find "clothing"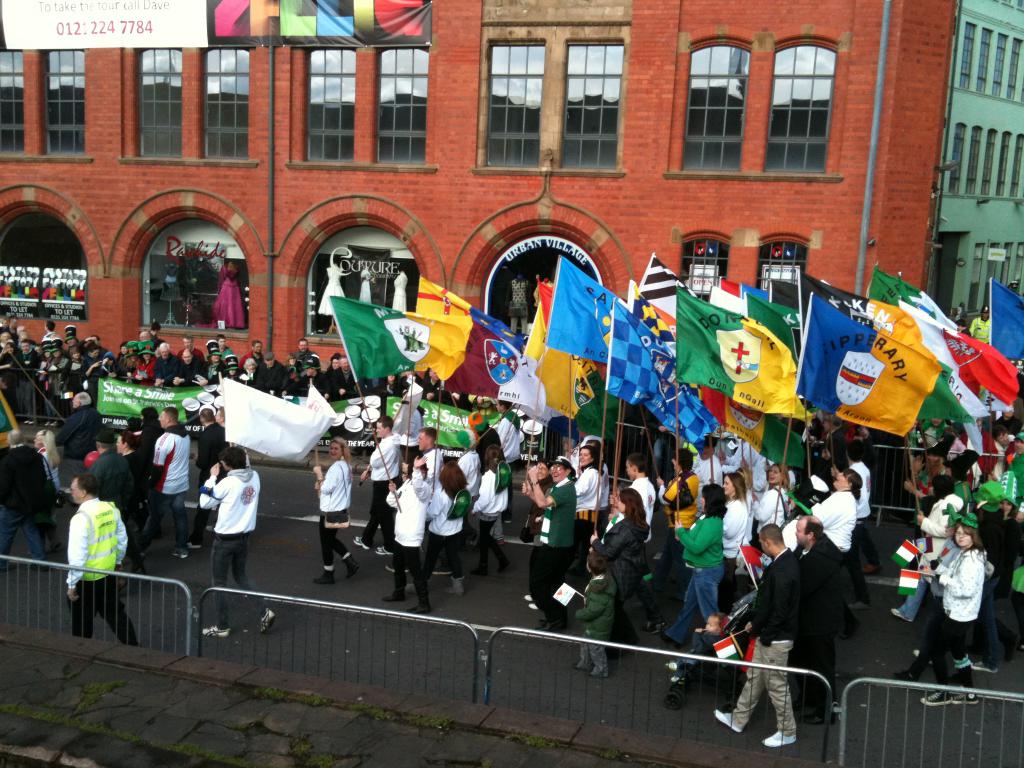
l=606, t=516, r=652, b=641
